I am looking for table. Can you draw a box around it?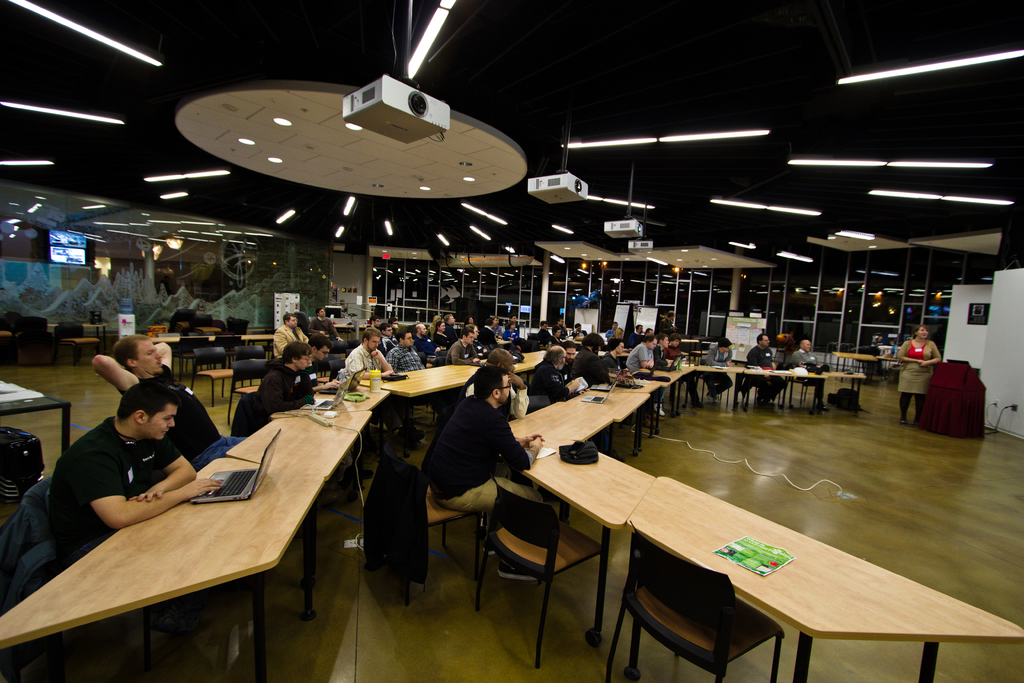
Sure, the bounding box is Rect(832, 349, 877, 384).
